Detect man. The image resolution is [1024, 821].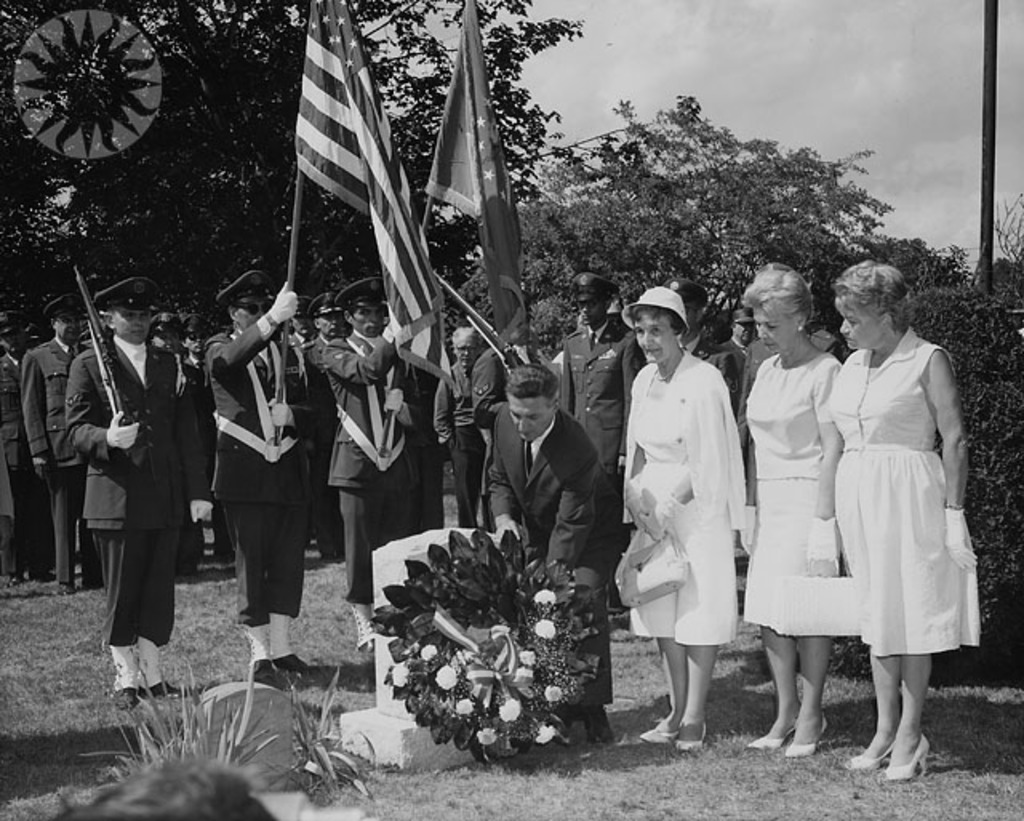
l=58, t=267, r=192, b=685.
